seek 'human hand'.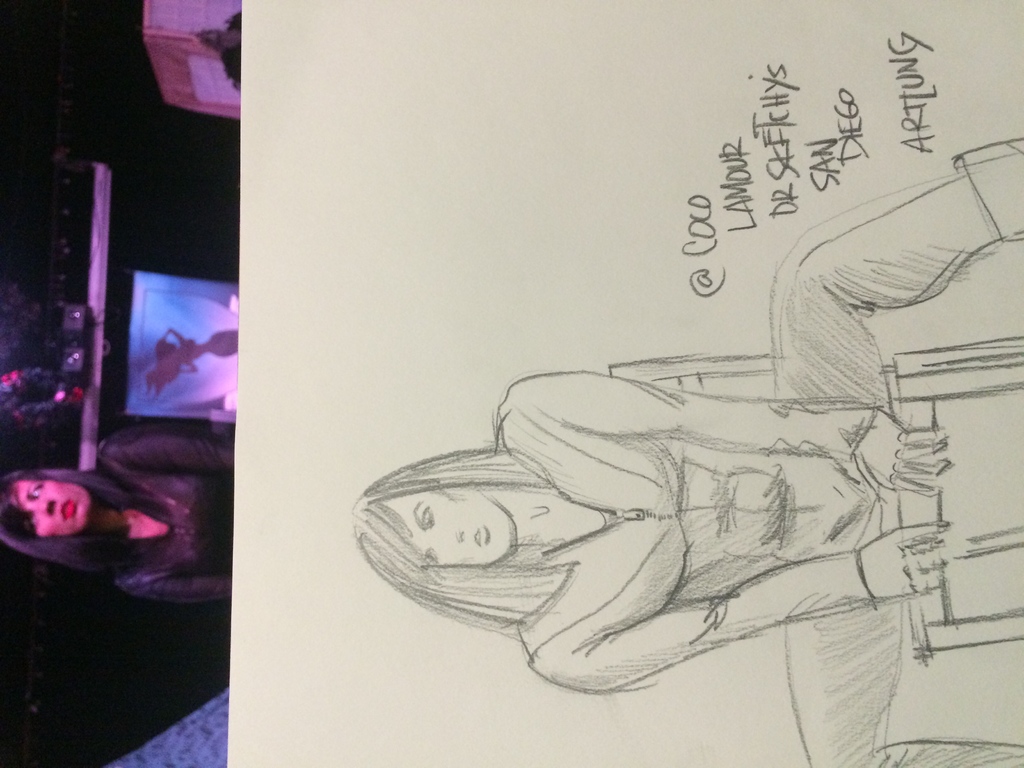
(left=849, top=405, right=954, bottom=499).
